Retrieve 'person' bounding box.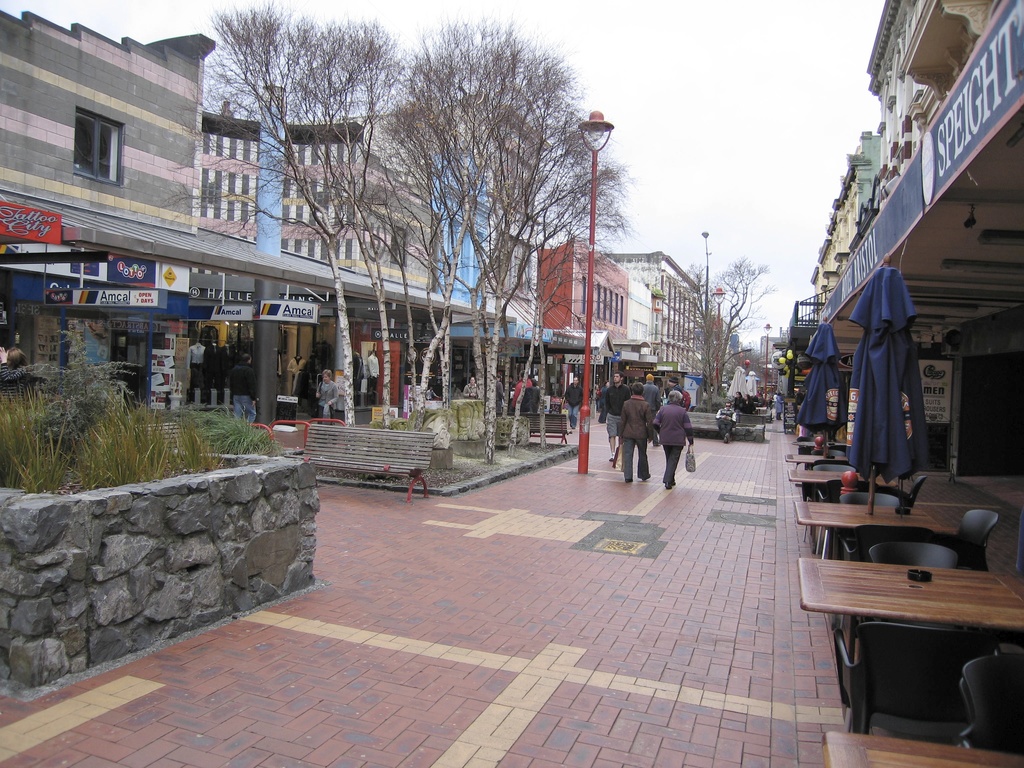
Bounding box: {"x1": 644, "y1": 374, "x2": 663, "y2": 409}.
